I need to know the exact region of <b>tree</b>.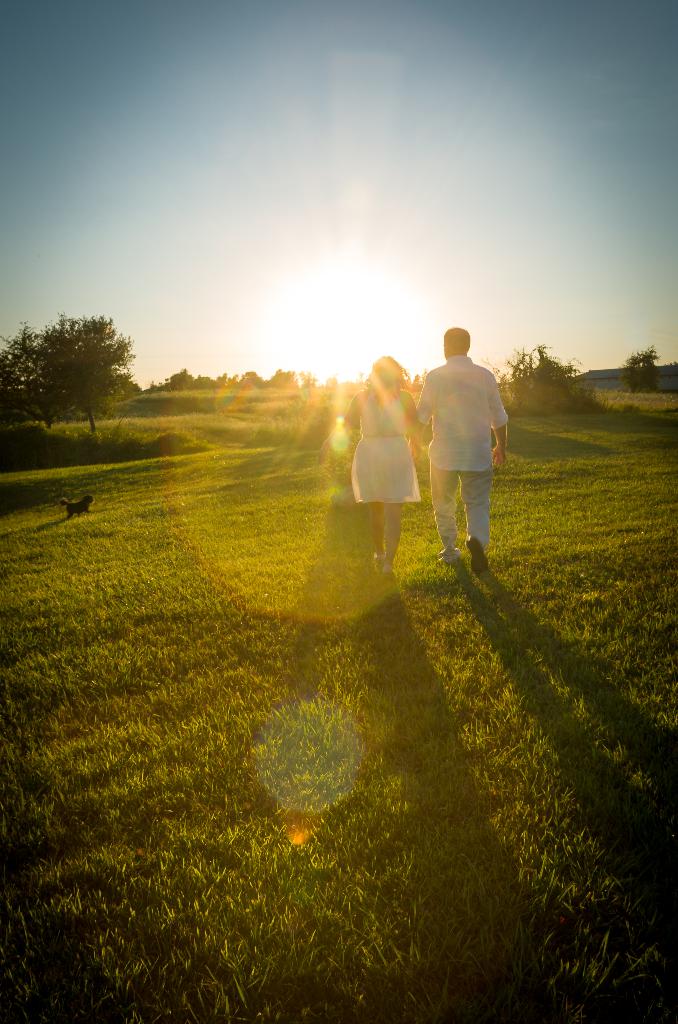
Region: (x1=20, y1=281, x2=139, y2=449).
